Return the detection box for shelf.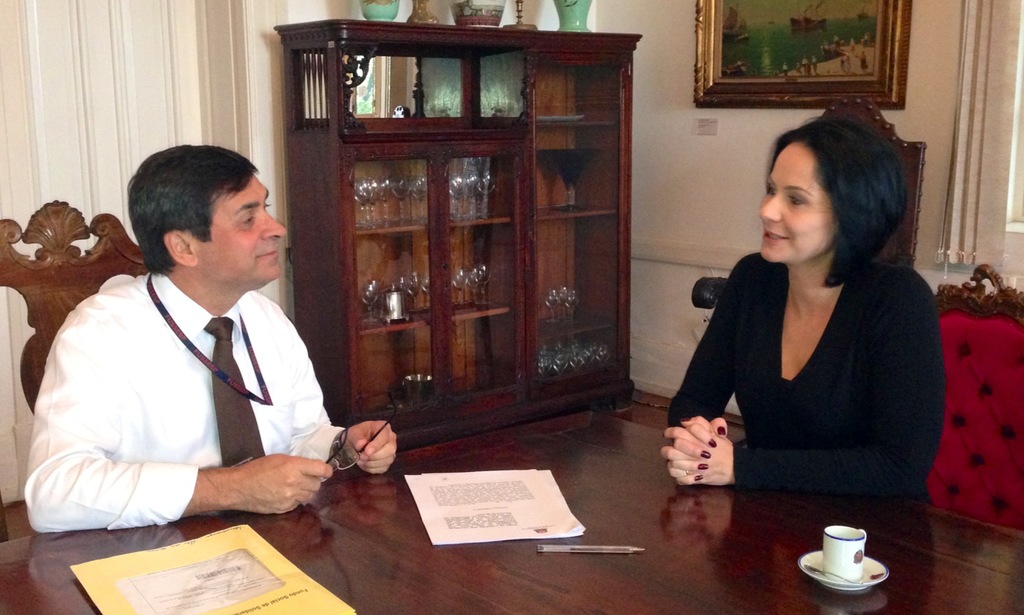
crop(275, 19, 641, 452).
